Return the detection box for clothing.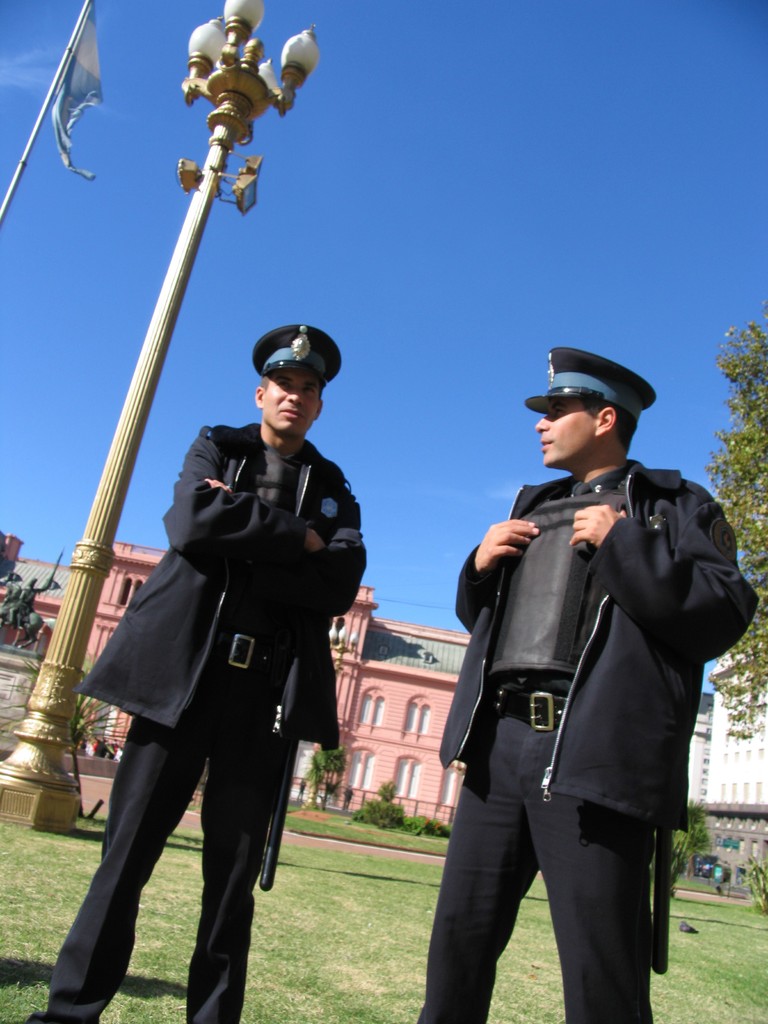
413,455,753,1023.
